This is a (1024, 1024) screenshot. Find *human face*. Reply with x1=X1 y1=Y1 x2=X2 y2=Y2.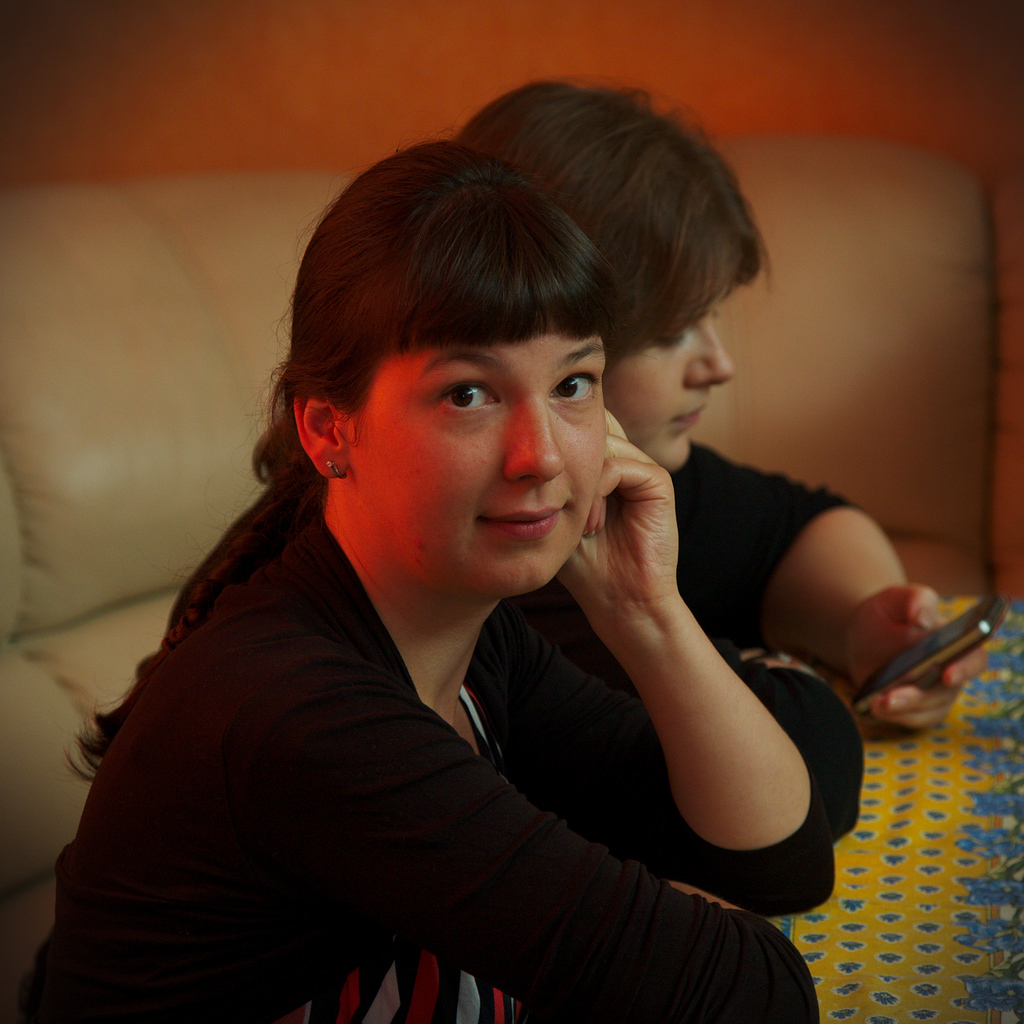
x1=353 y1=321 x2=601 y2=597.
